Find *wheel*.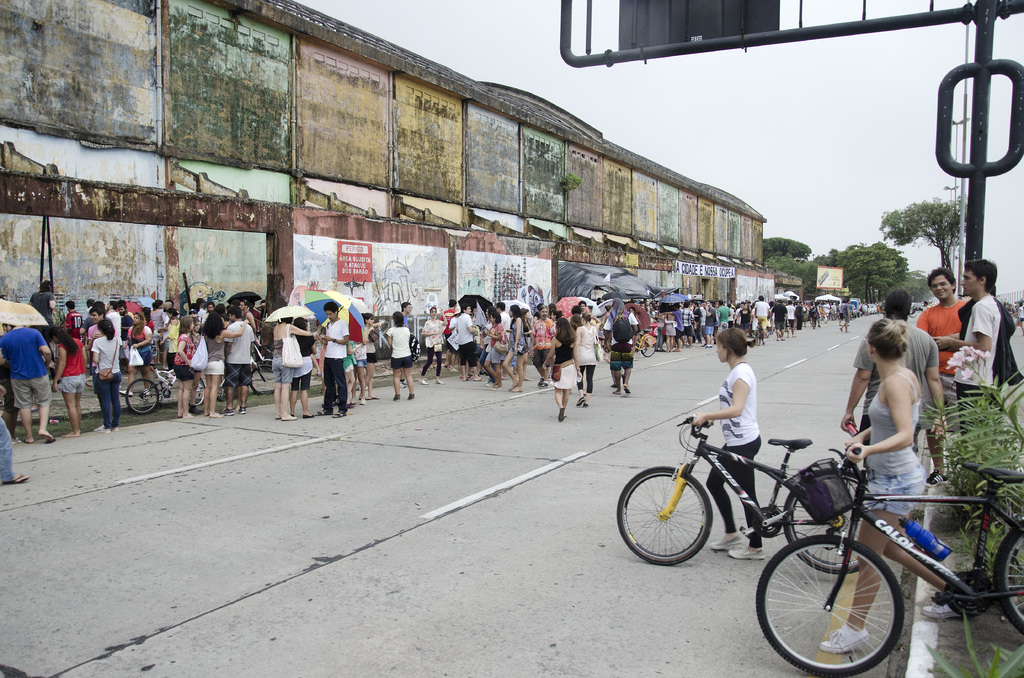
locate(216, 373, 236, 398).
